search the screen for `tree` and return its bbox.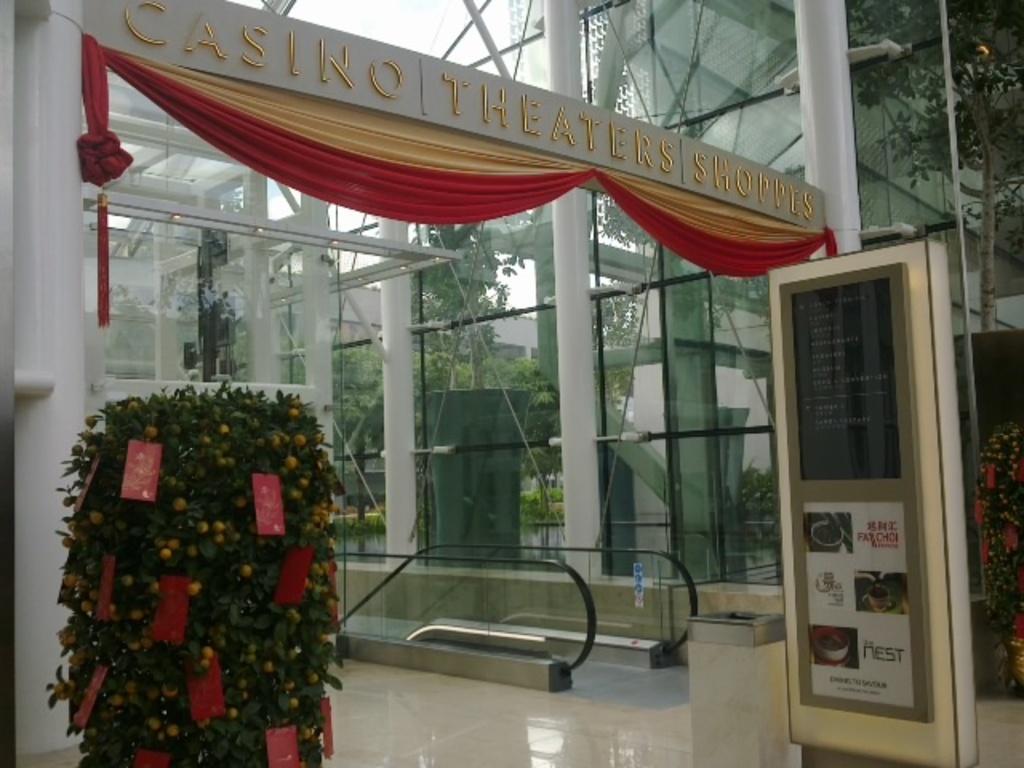
Found: [854, 0, 1022, 330].
